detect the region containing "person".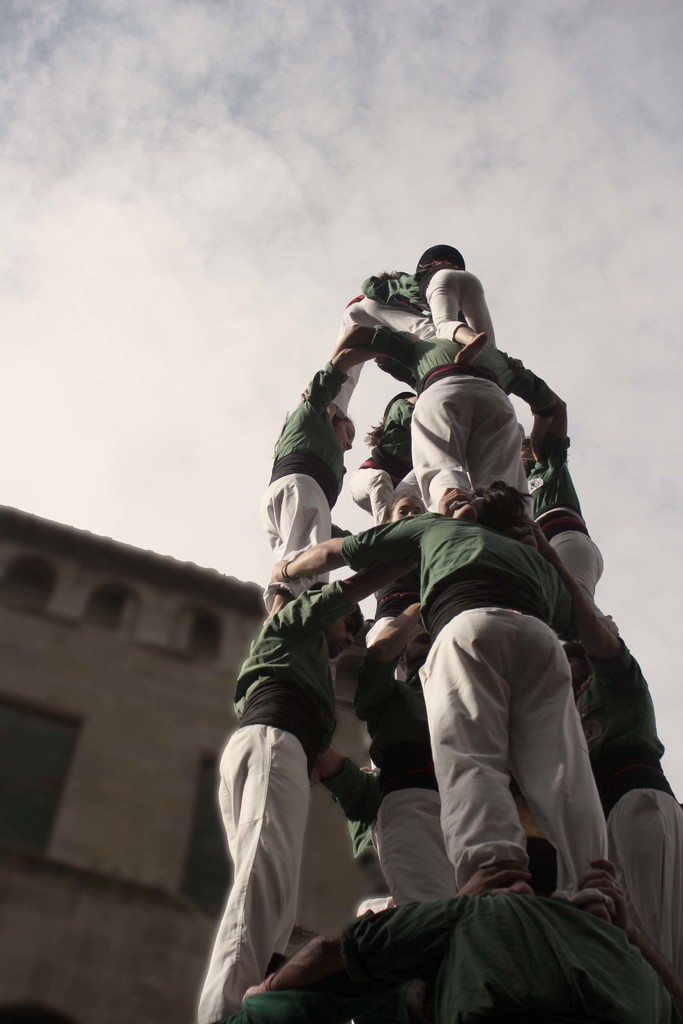
(281,476,573,906).
